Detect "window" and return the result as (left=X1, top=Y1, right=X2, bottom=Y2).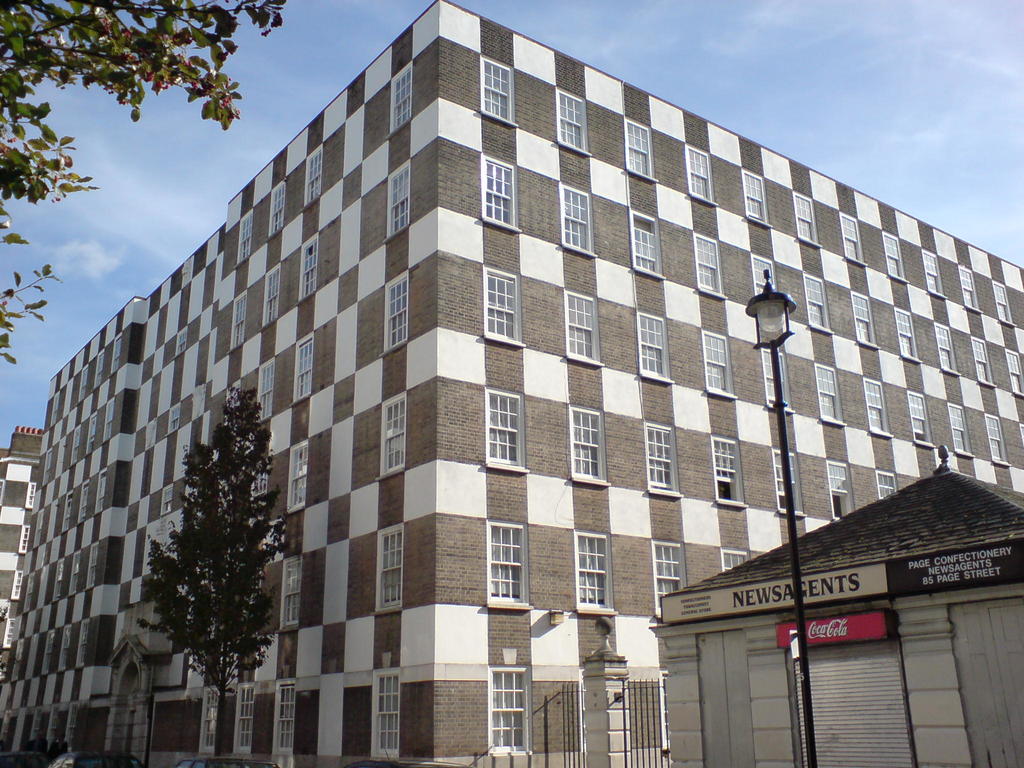
(left=256, top=359, right=275, bottom=421).
